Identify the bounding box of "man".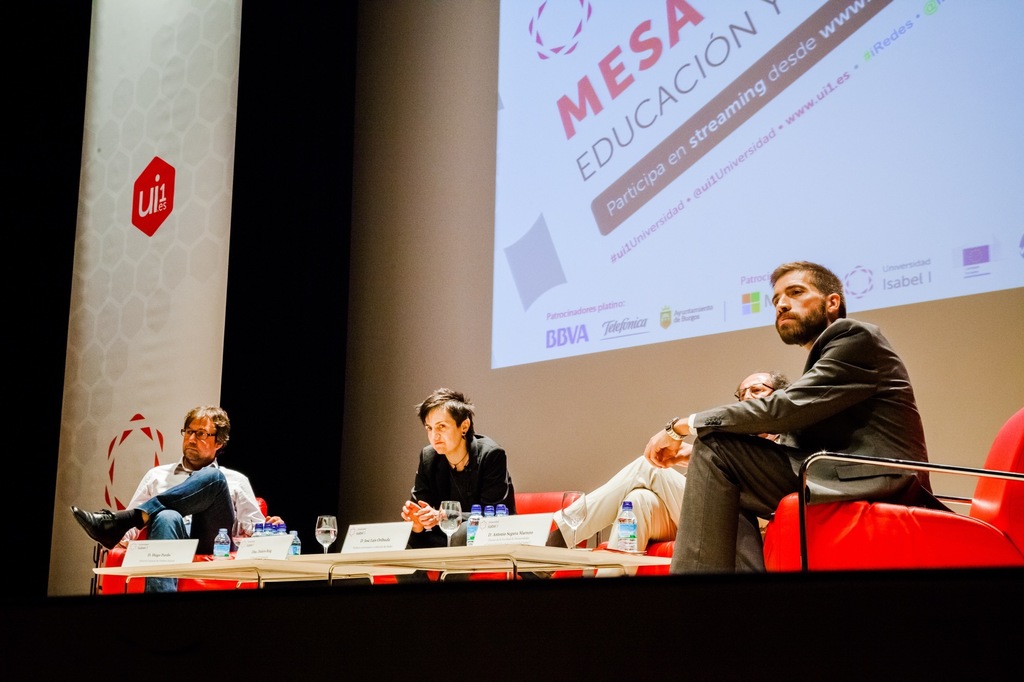
{"x1": 653, "y1": 268, "x2": 948, "y2": 574}.
